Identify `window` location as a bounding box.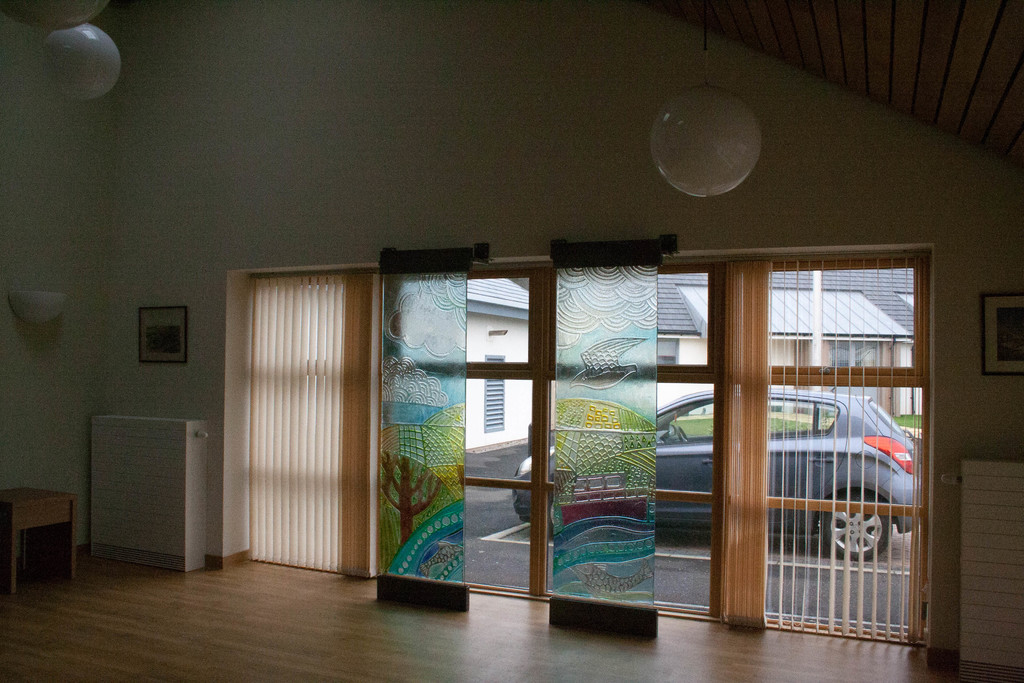
Rect(729, 249, 934, 641).
